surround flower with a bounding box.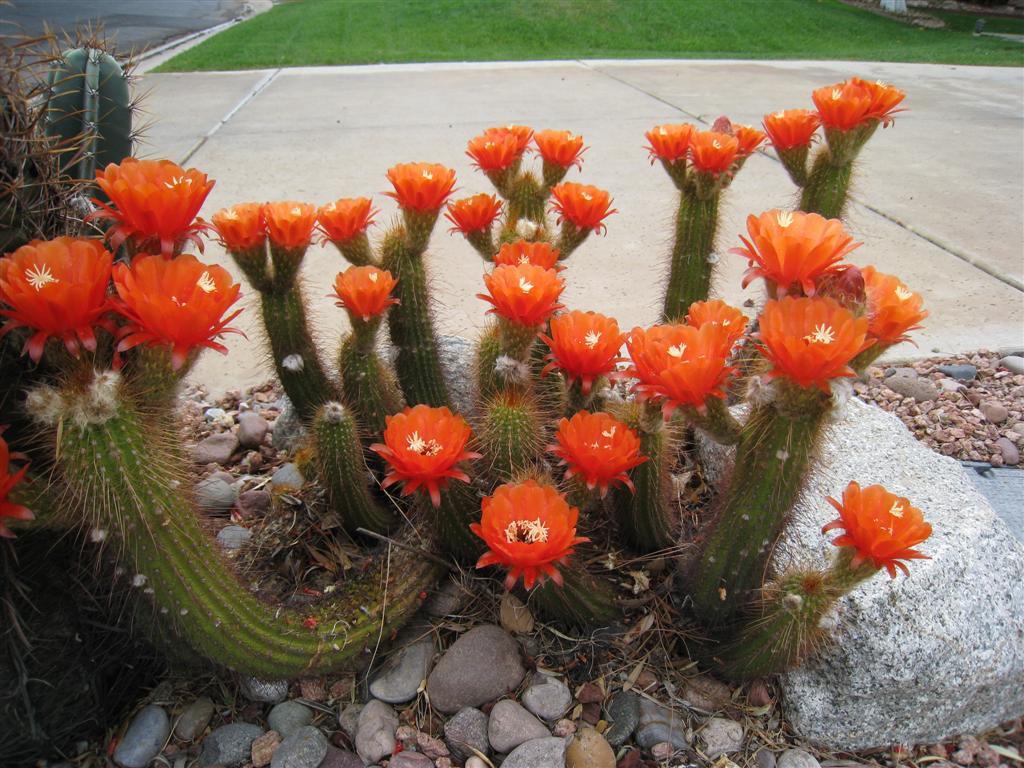
Rect(632, 323, 737, 409).
